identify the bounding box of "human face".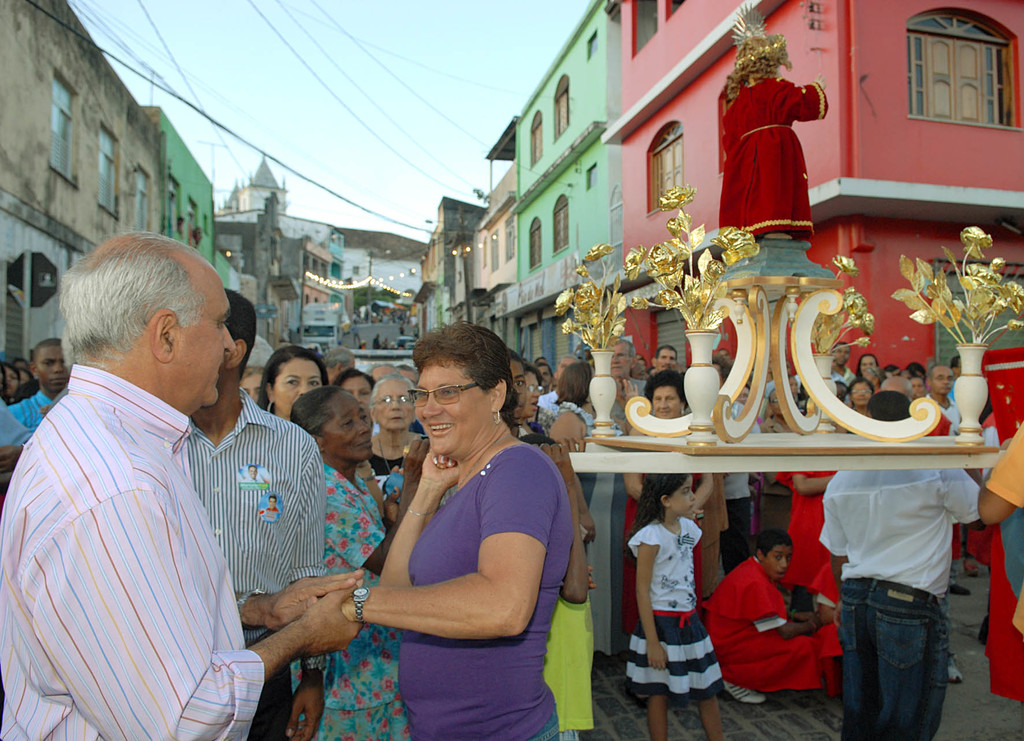
(556, 355, 575, 376).
